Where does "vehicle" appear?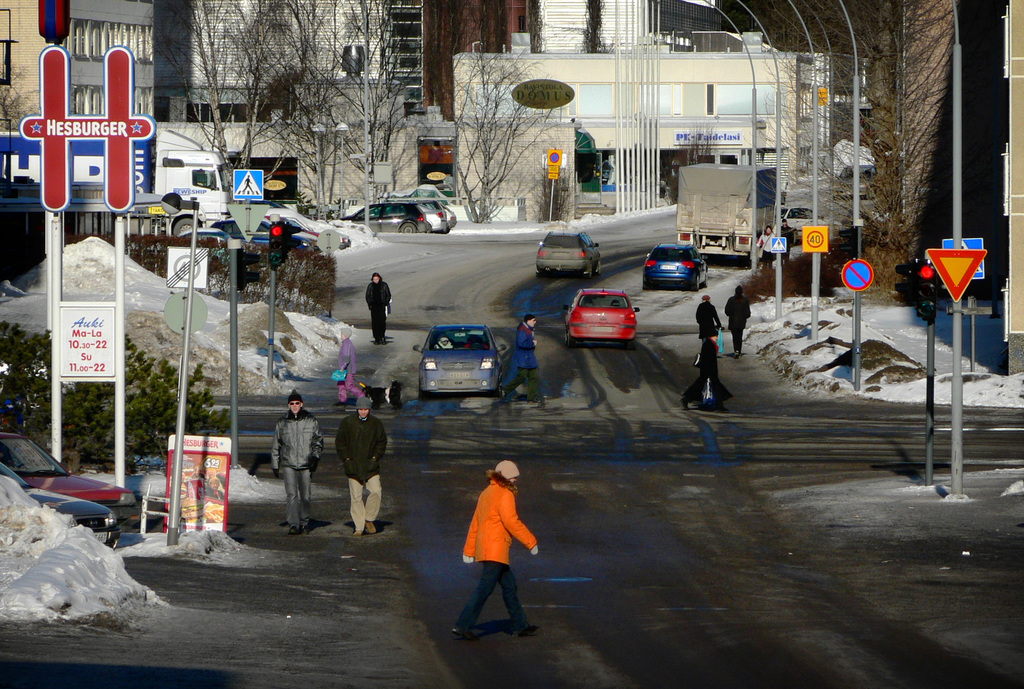
Appears at crop(396, 197, 447, 231).
